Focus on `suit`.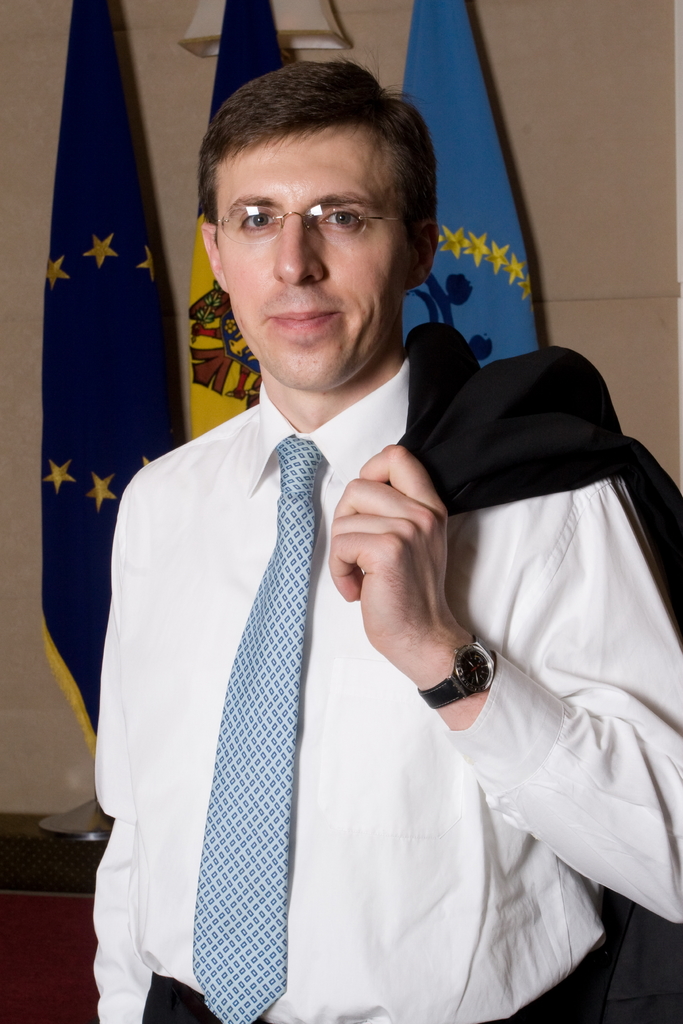
Focused at x1=80 y1=311 x2=680 y2=1023.
